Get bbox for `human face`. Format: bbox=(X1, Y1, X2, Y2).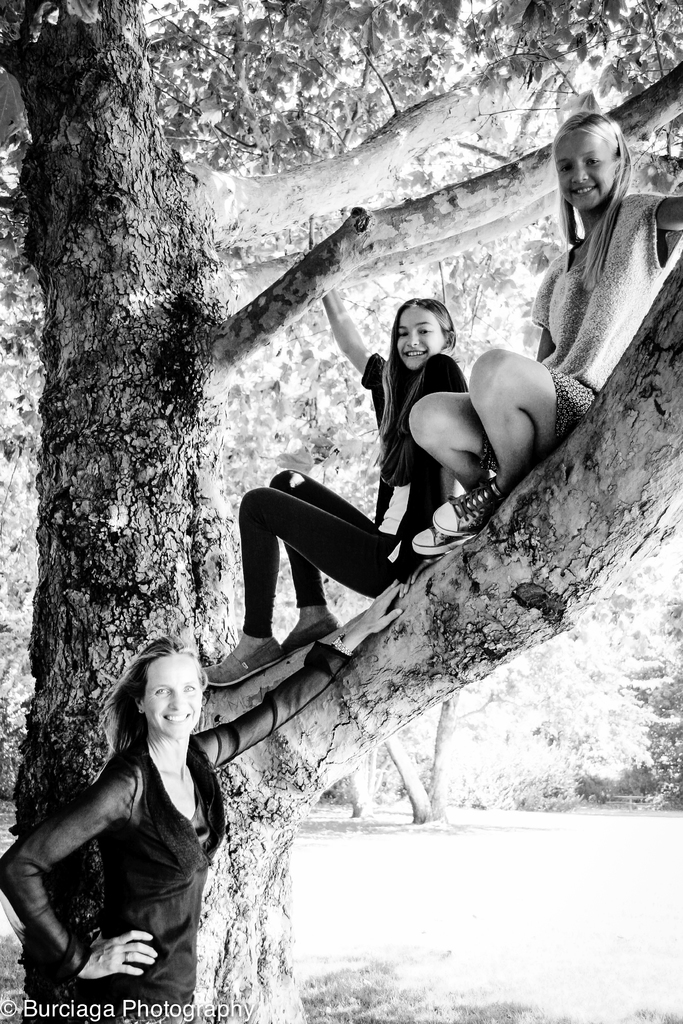
bbox=(555, 132, 614, 211).
